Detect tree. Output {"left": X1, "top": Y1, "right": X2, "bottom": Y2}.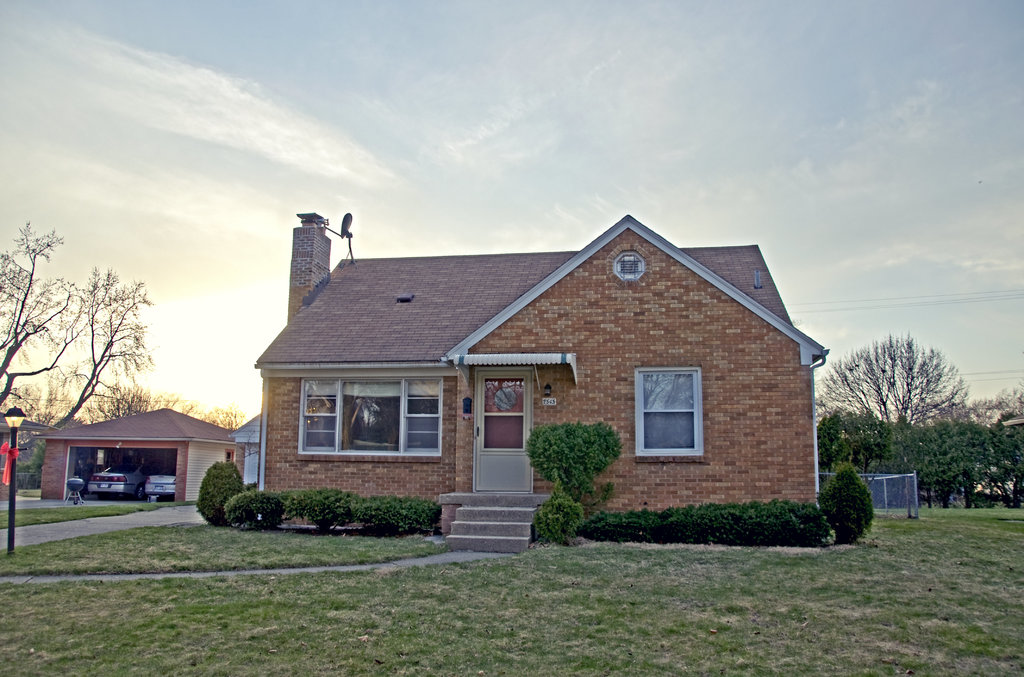
{"left": 148, "top": 394, "right": 190, "bottom": 421}.
